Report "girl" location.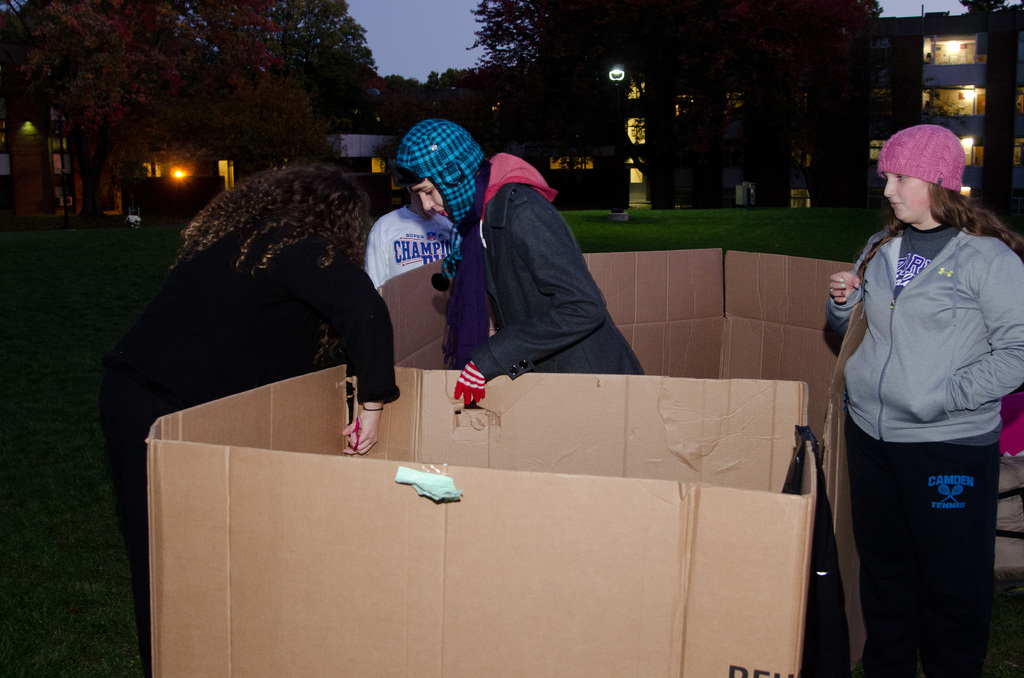
Report: 808/95/1014/677.
